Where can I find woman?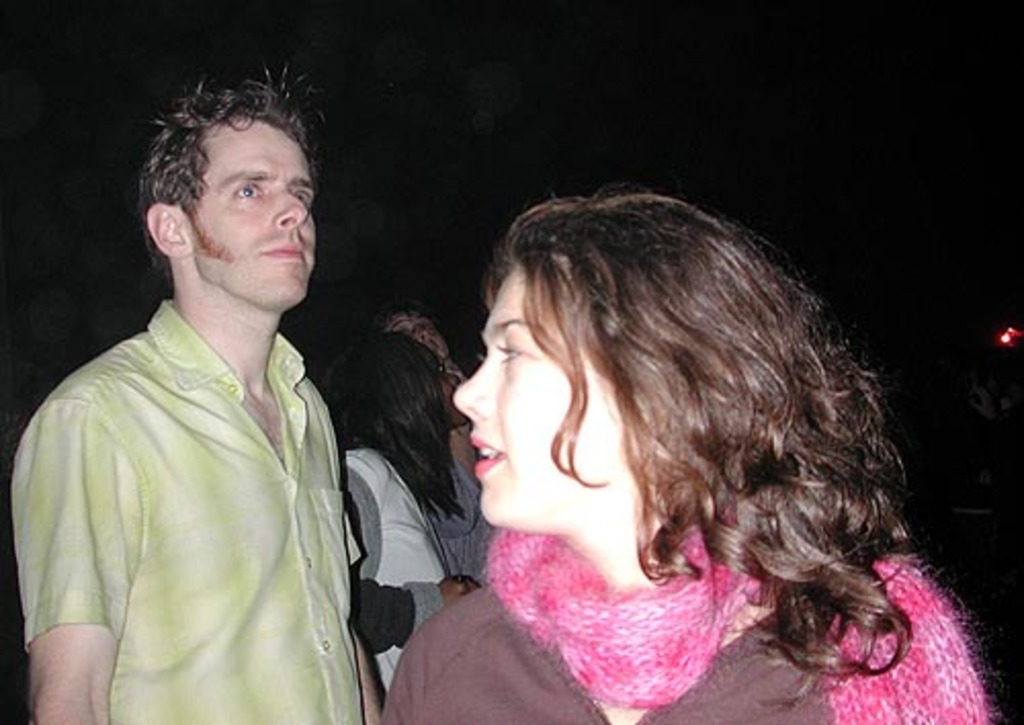
You can find it at l=338, t=326, r=500, b=702.
